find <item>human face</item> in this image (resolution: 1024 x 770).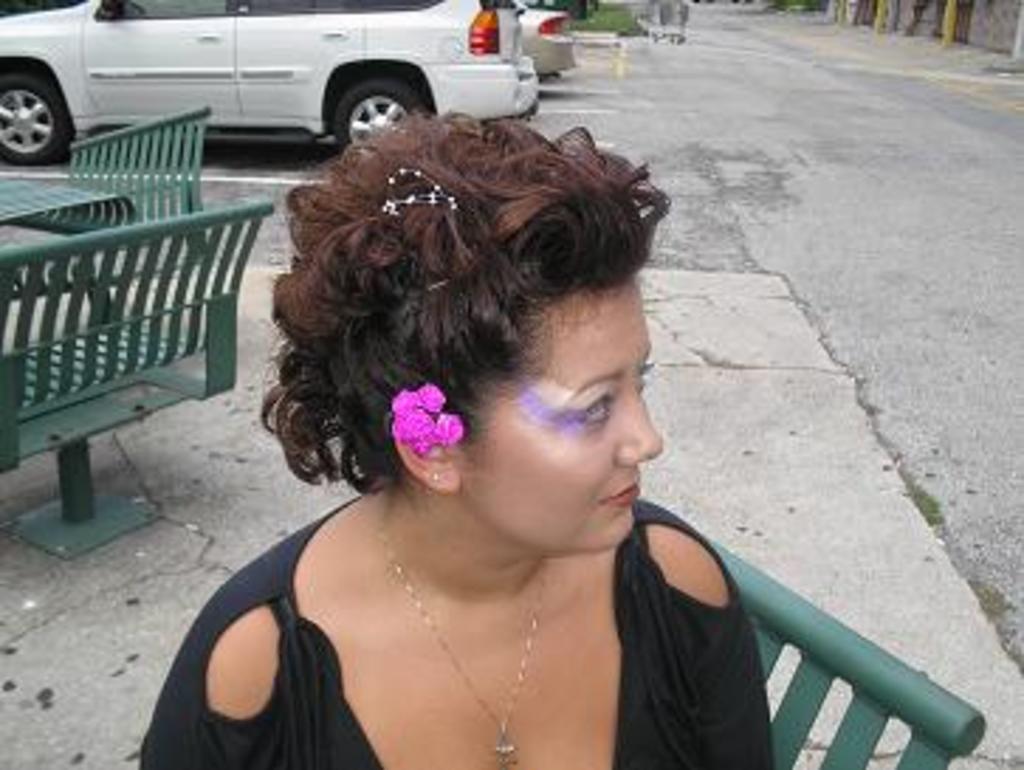
select_region(460, 282, 663, 556).
